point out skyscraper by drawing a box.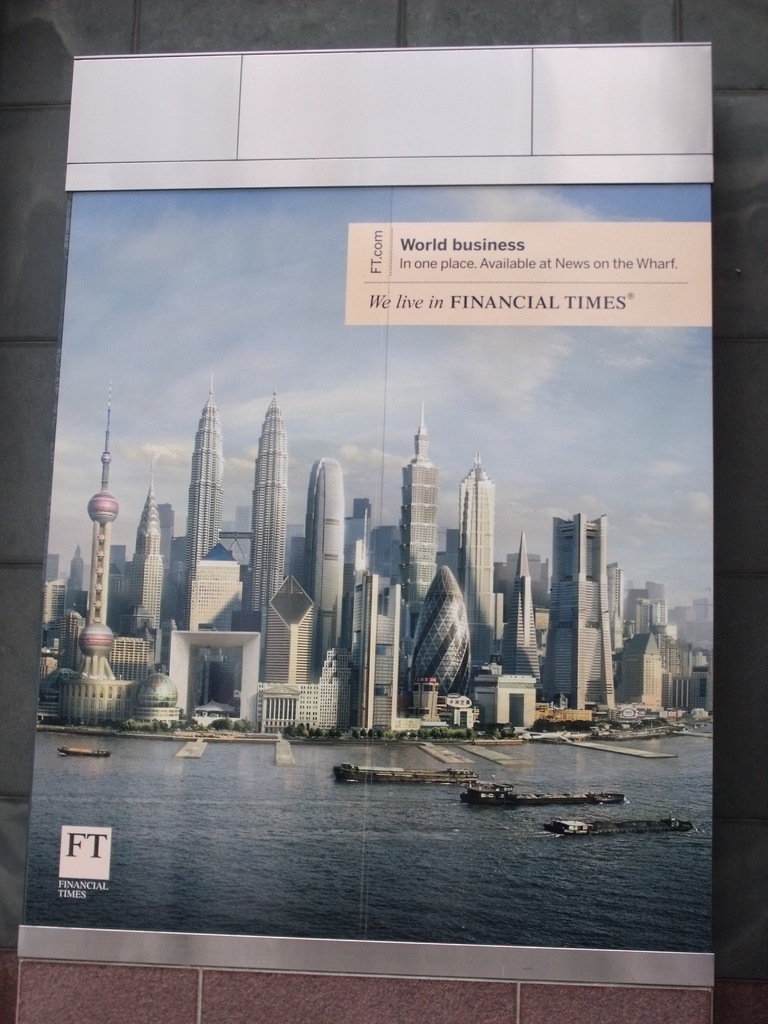
(x1=254, y1=383, x2=282, y2=686).
